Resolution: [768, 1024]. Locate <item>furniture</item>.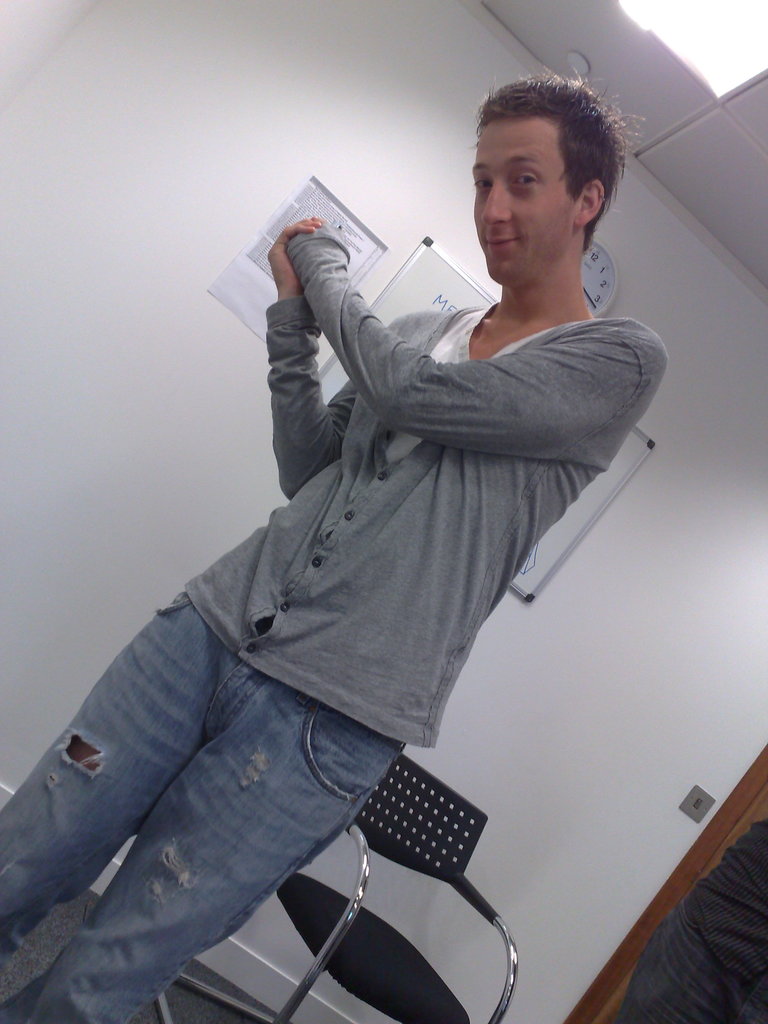
<region>152, 758, 521, 1023</region>.
